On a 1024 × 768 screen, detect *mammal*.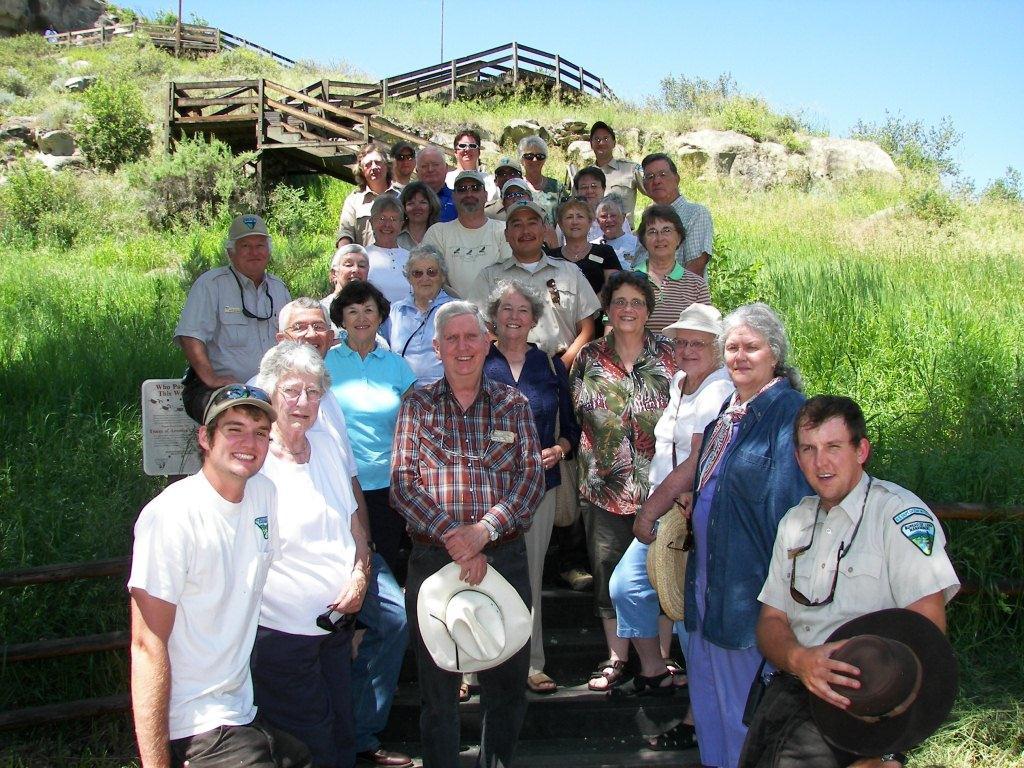
679, 296, 813, 767.
